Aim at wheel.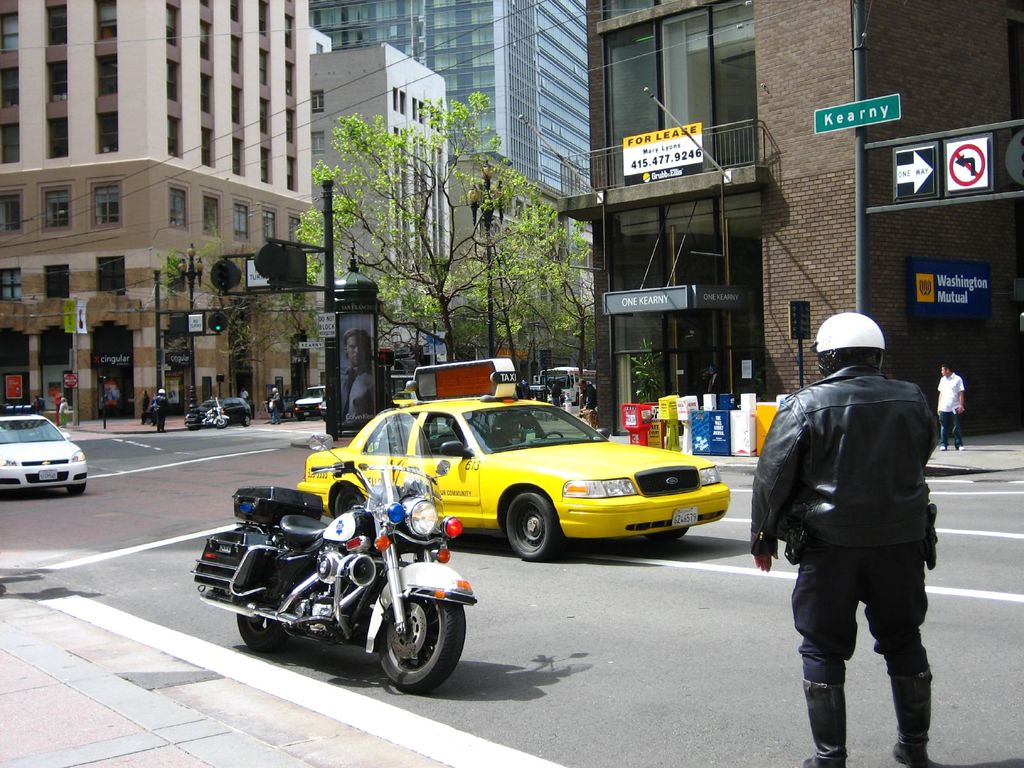
Aimed at rect(242, 413, 250, 426).
